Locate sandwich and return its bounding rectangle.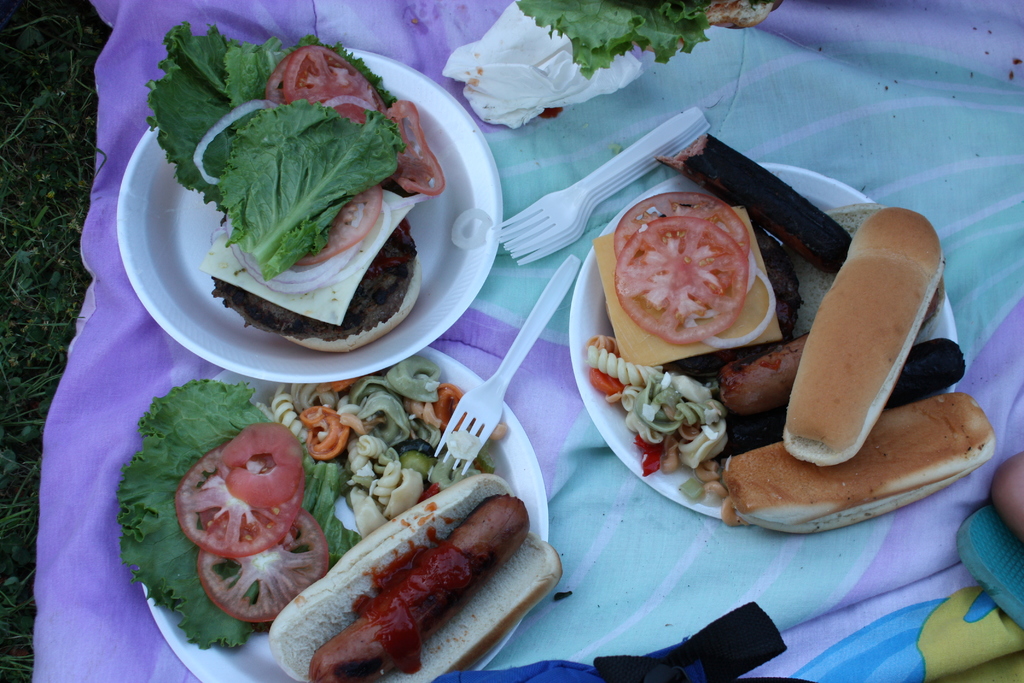
<region>722, 390, 1000, 534</region>.
